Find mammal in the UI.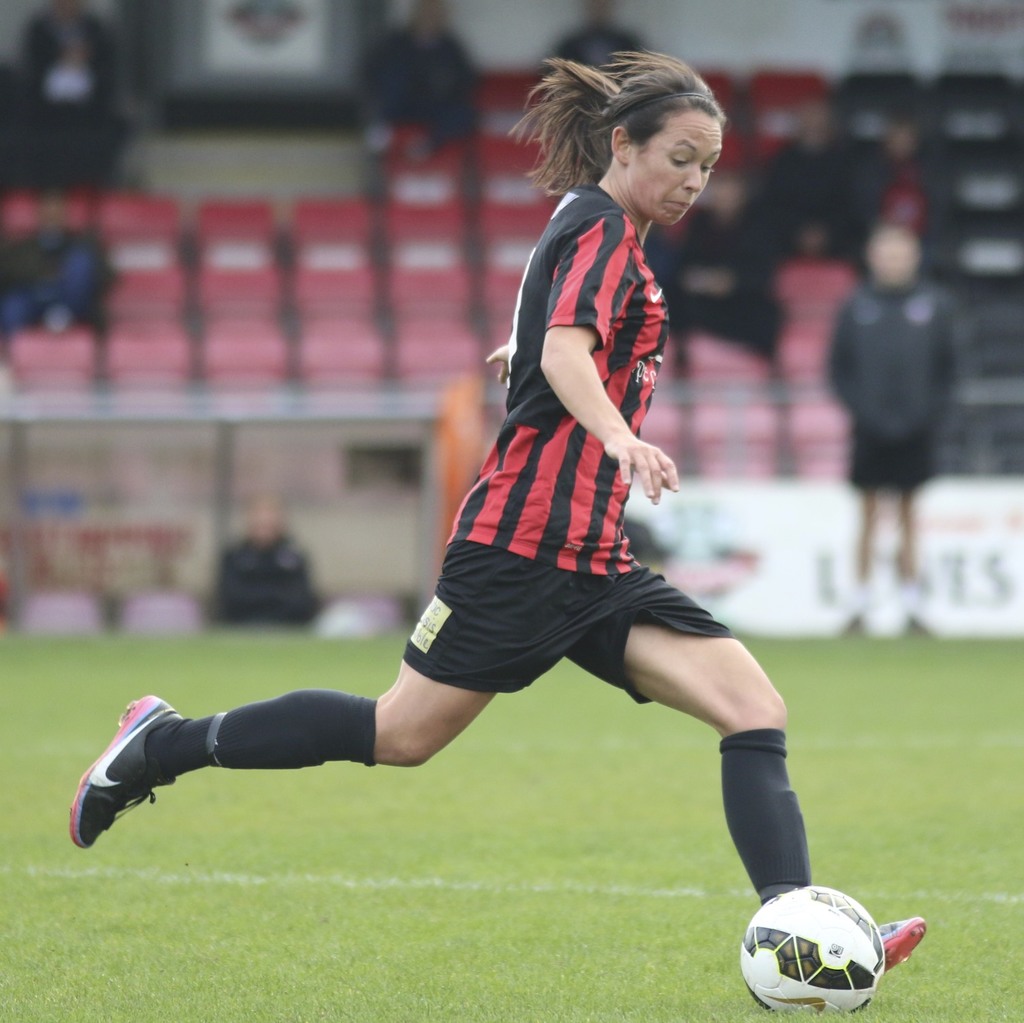
UI element at left=204, top=498, right=320, bottom=641.
